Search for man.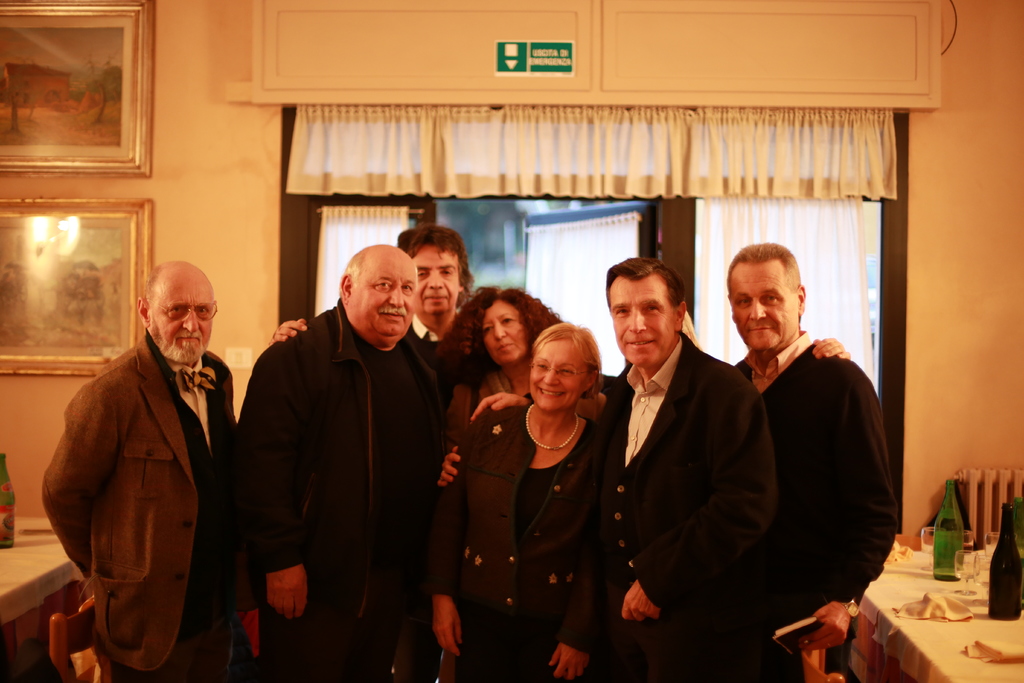
Found at (left=236, top=245, right=444, bottom=682).
